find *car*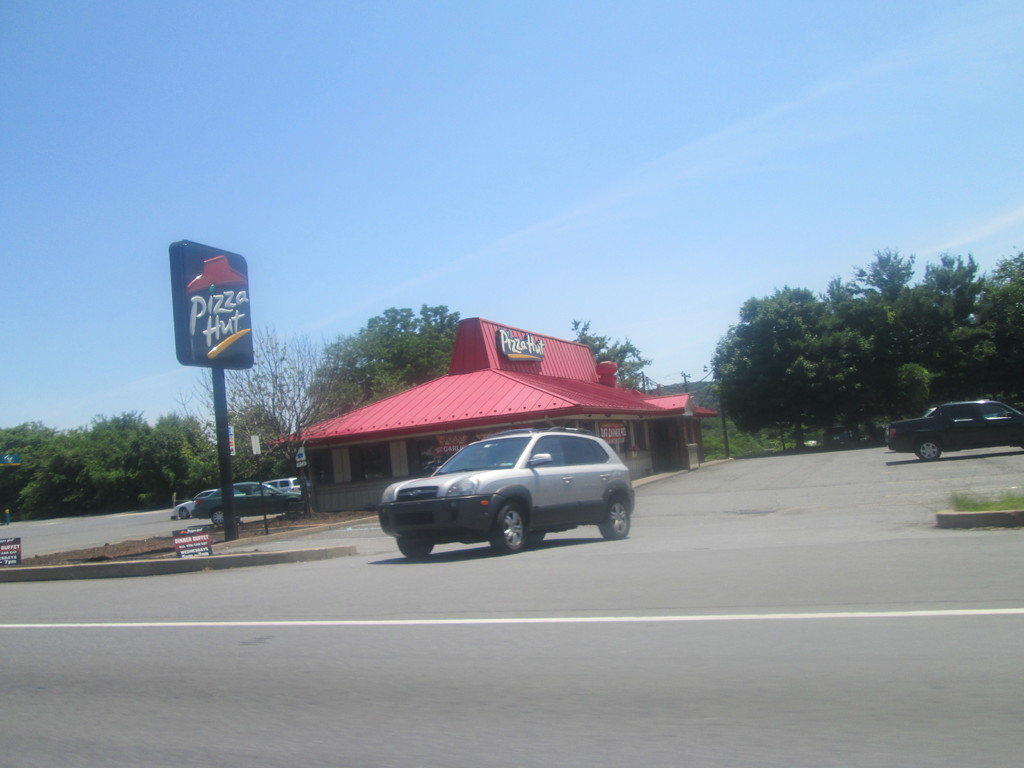
(left=364, top=429, right=644, bottom=561)
